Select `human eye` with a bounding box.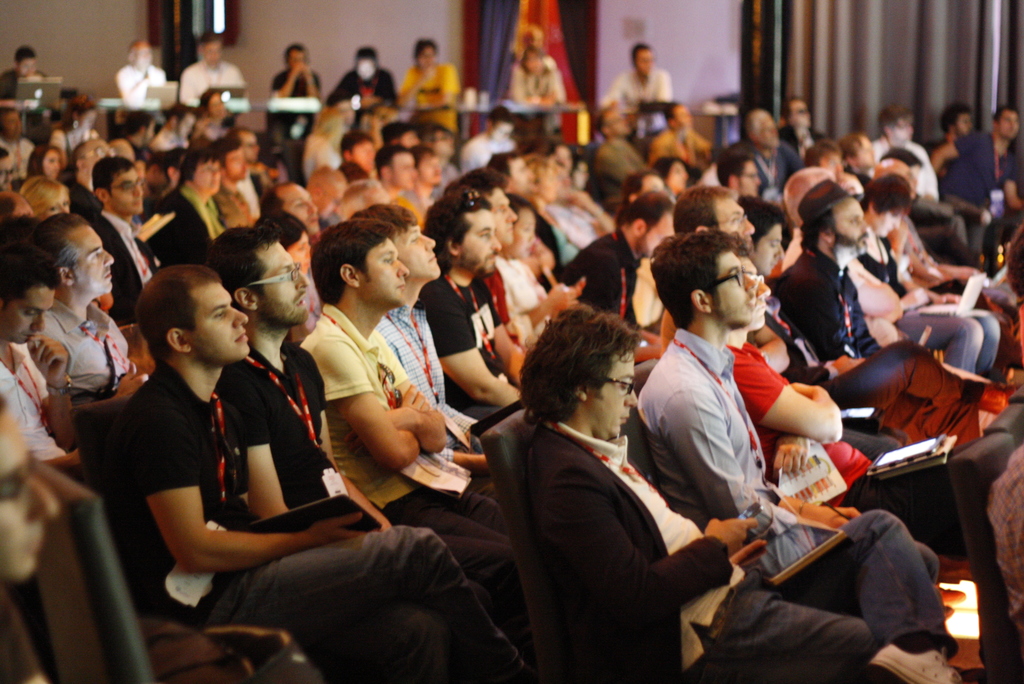
x1=216, y1=309, x2=225, y2=317.
